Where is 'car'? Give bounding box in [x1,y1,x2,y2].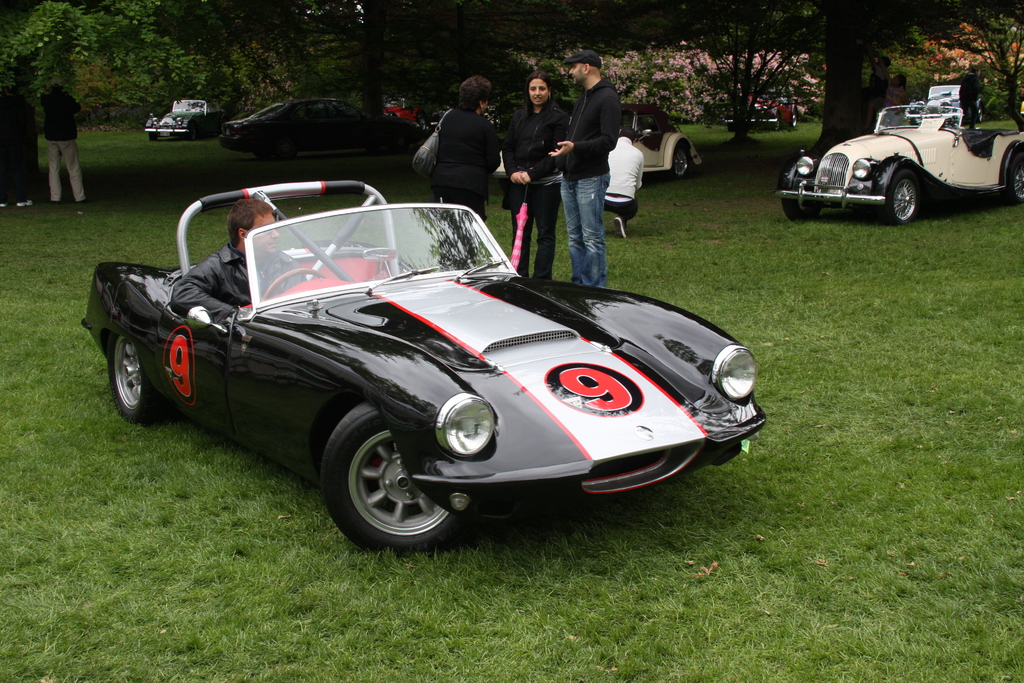
[724,89,801,131].
